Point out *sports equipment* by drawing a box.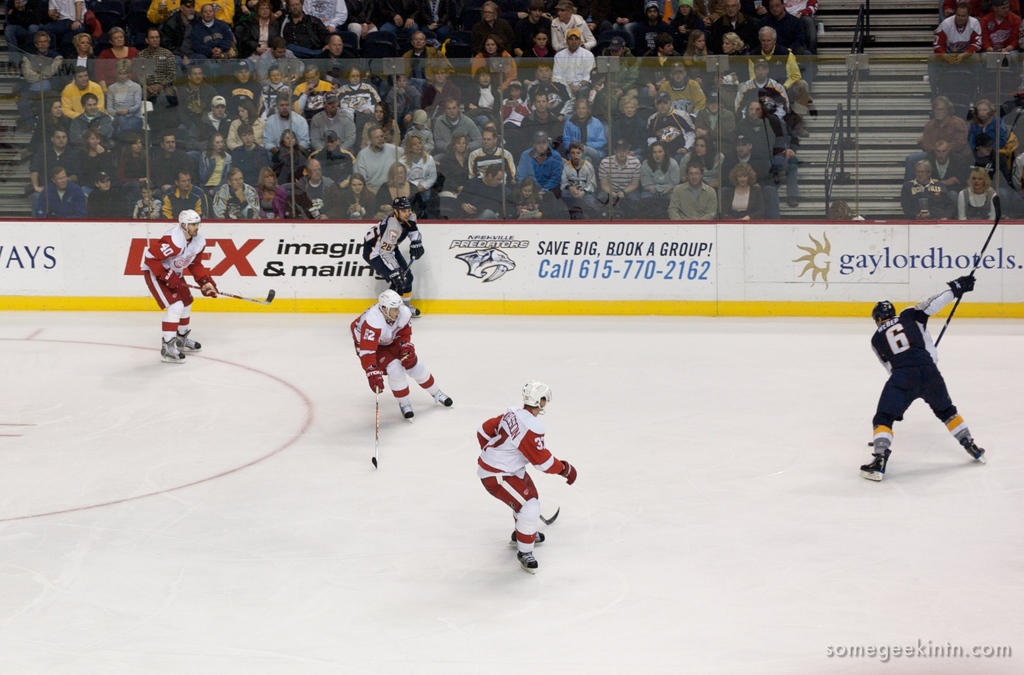
868,300,893,327.
